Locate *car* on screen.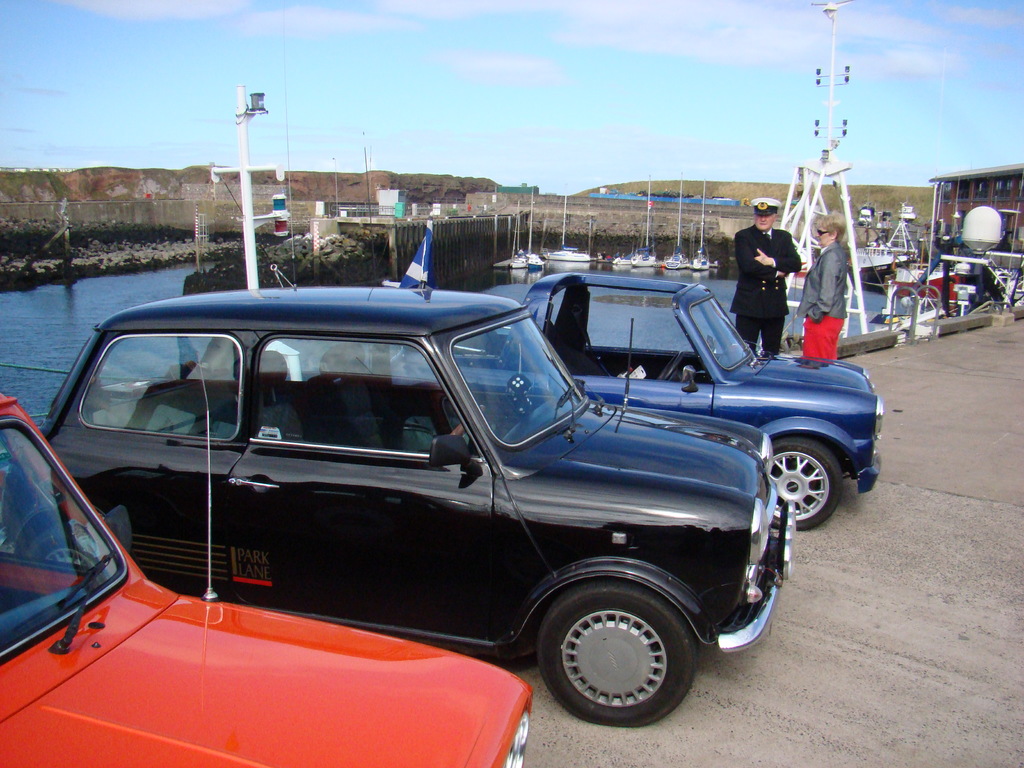
On screen at box=[3, 283, 810, 737].
